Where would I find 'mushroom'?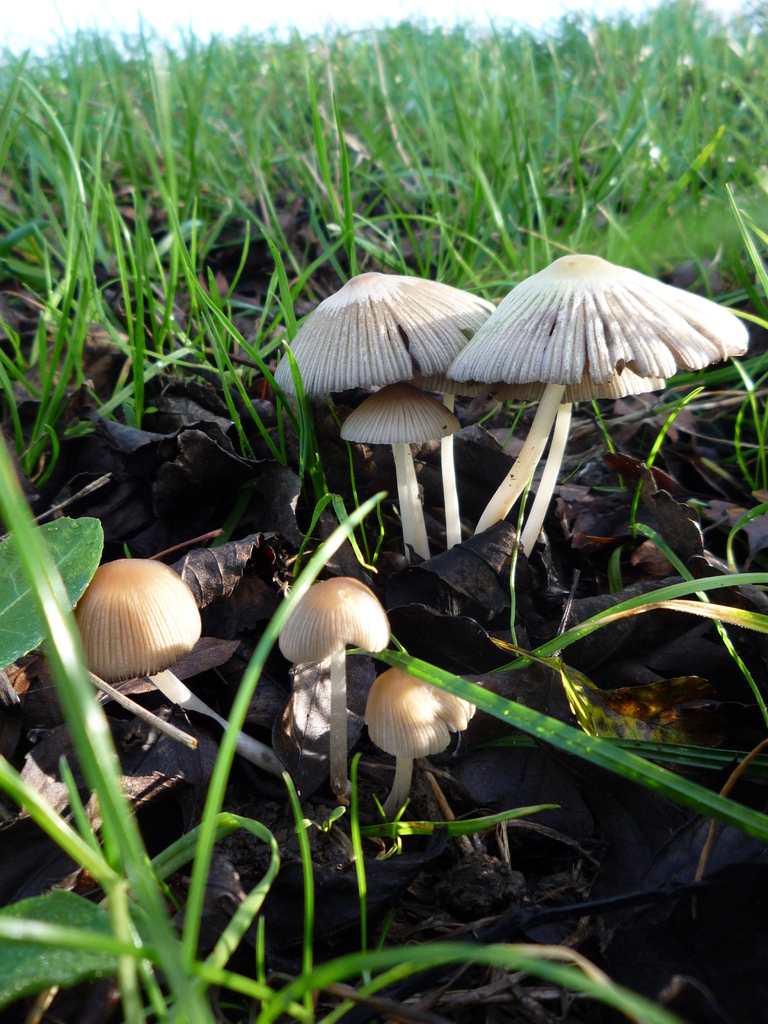
At 278,576,397,816.
